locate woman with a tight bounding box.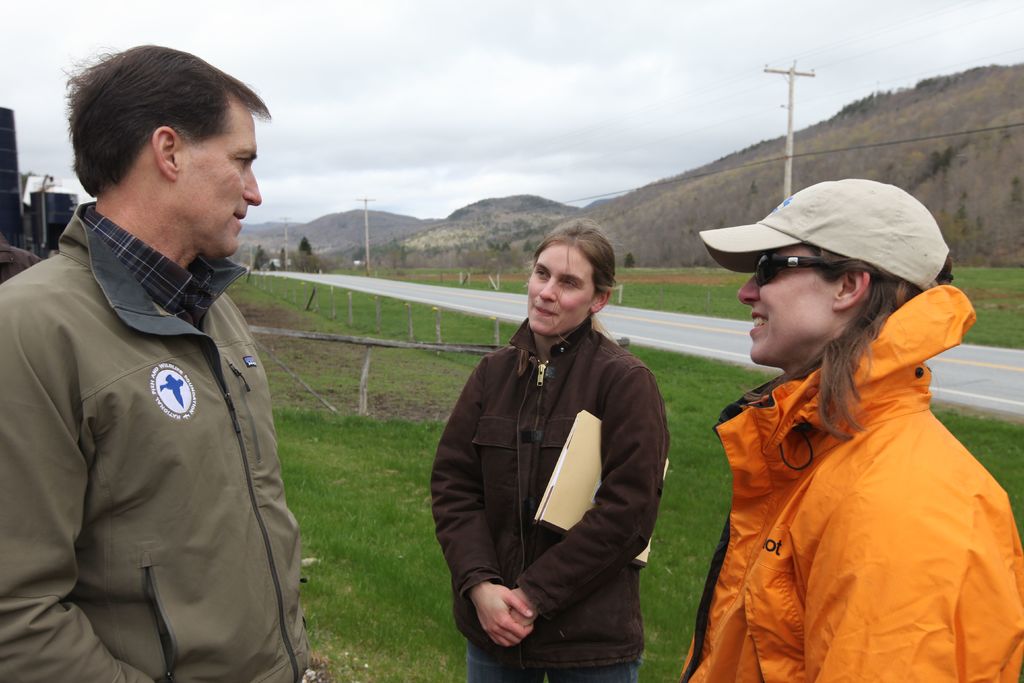
x1=426 y1=215 x2=673 y2=682.
